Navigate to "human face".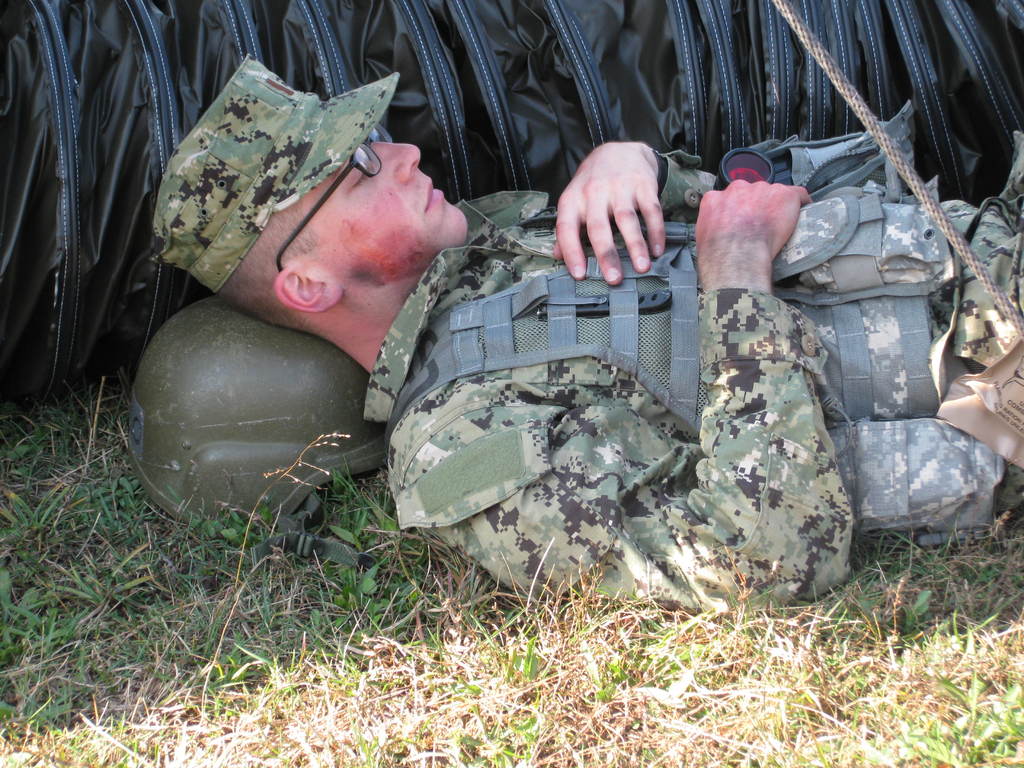
Navigation target: left=301, top=146, right=470, bottom=278.
